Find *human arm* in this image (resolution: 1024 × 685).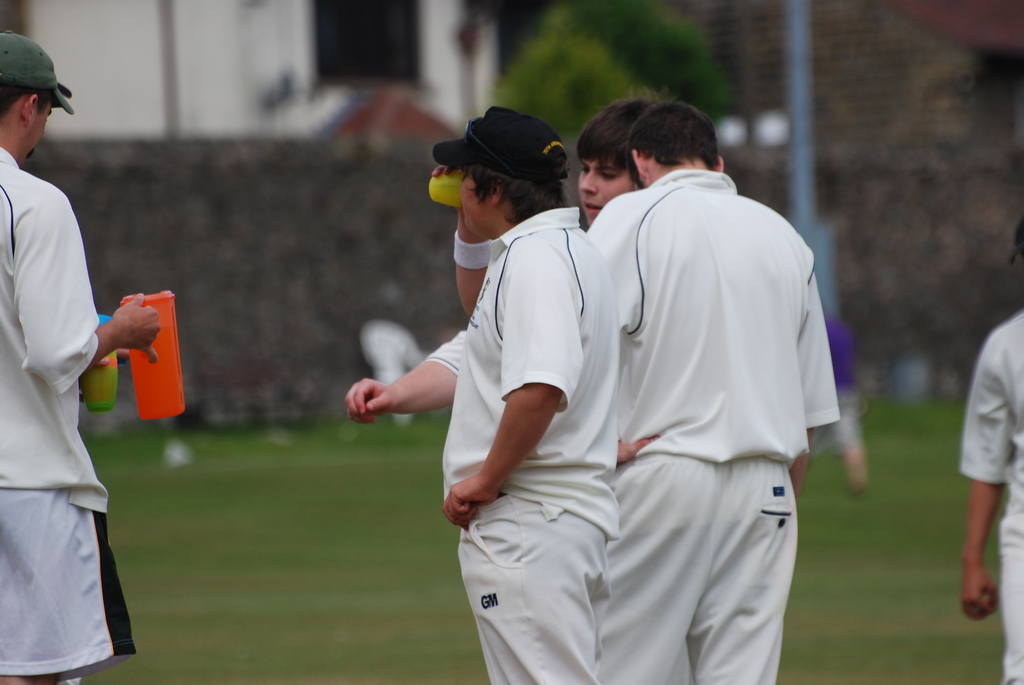
{"x1": 956, "y1": 317, "x2": 1021, "y2": 623}.
